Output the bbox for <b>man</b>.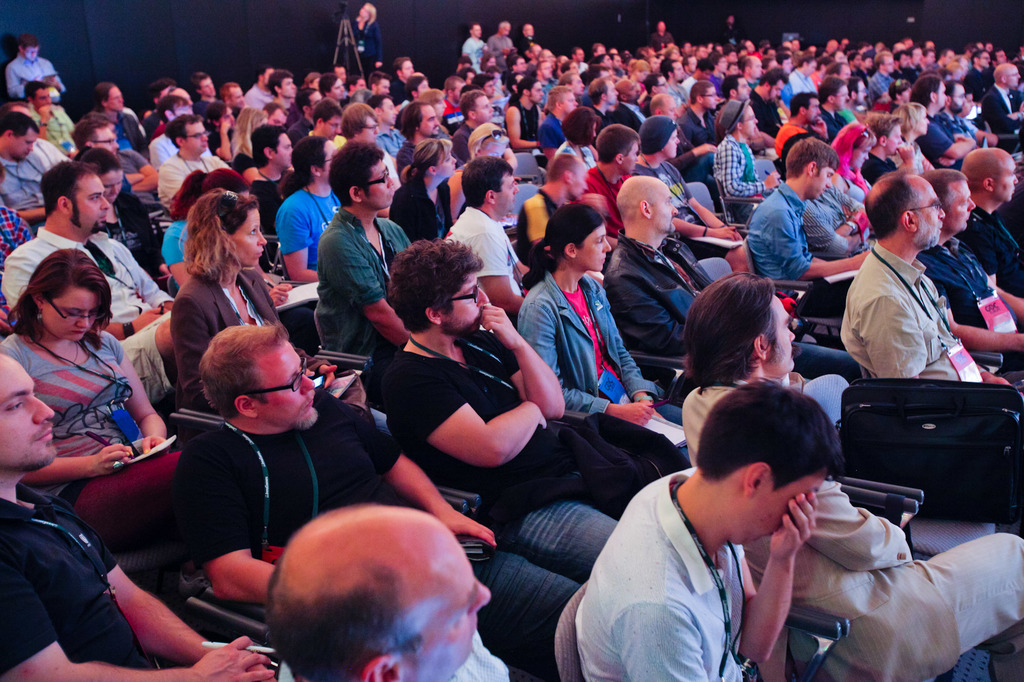
bbox=(193, 75, 225, 110).
